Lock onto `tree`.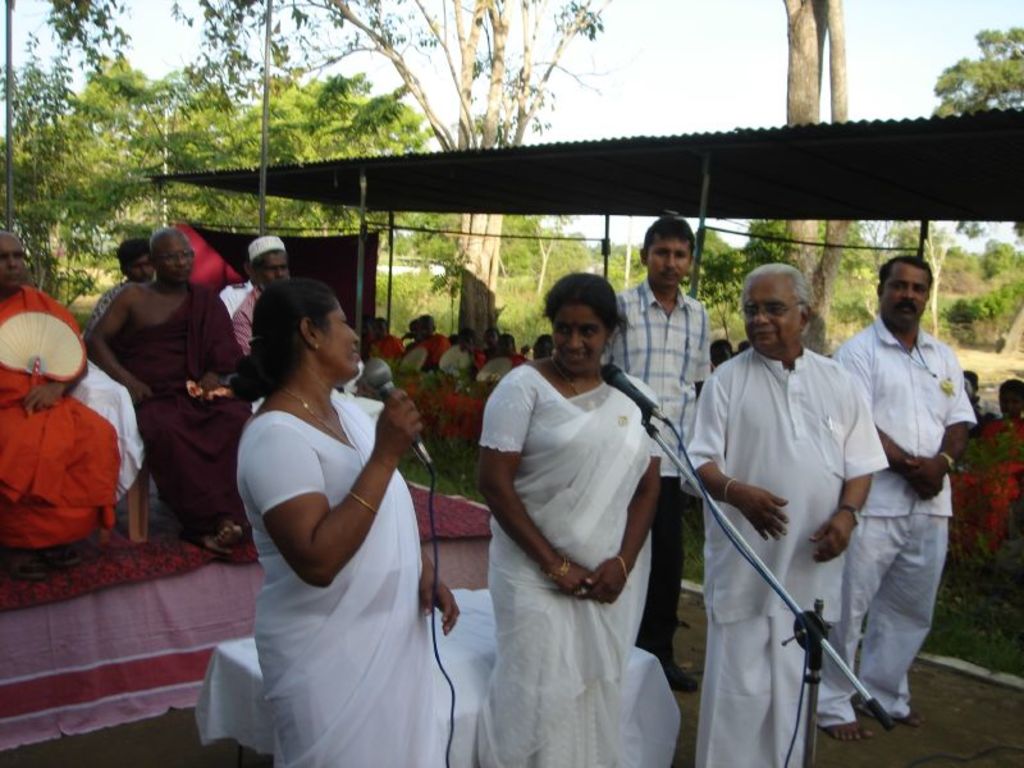
Locked: l=733, t=210, r=886, b=320.
